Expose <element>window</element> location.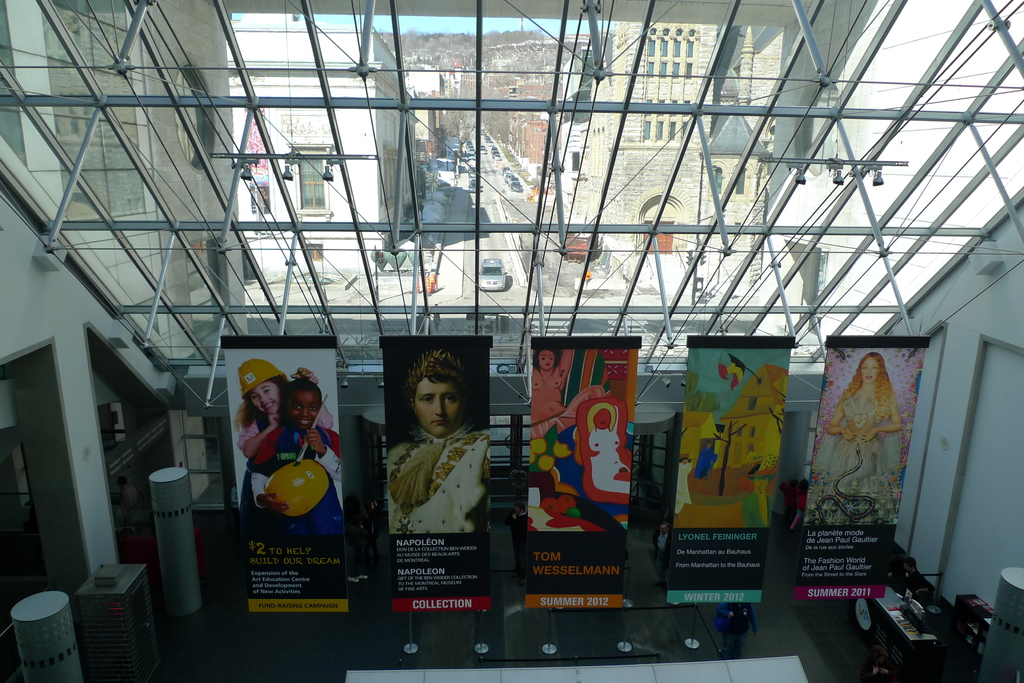
Exposed at region(291, 144, 331, 216).
